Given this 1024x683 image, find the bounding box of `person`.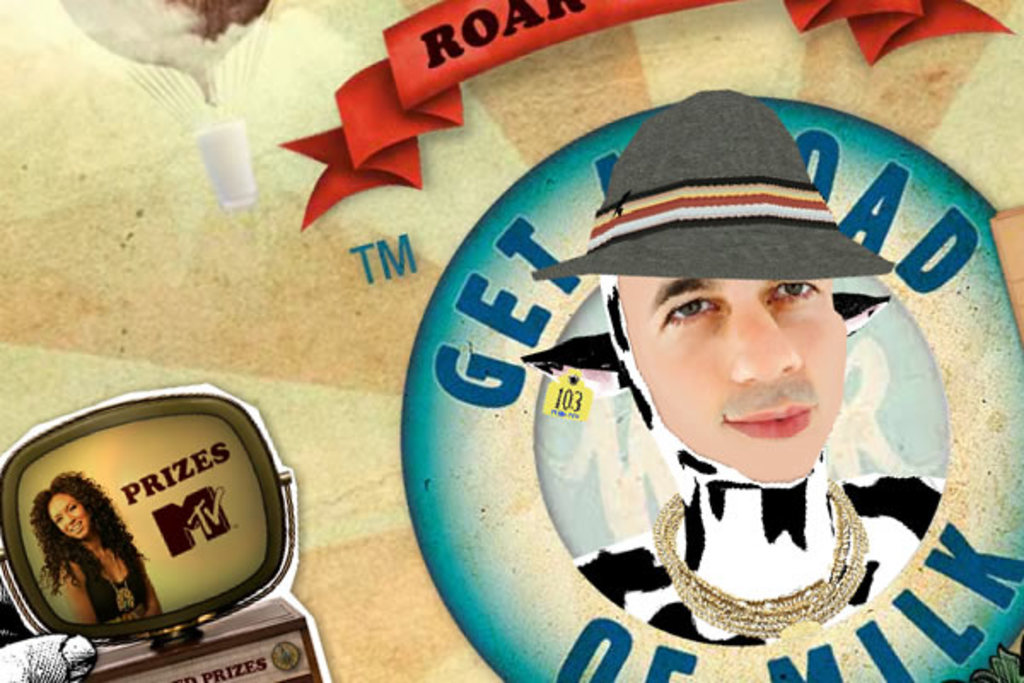
{"left": 36, "top": 473, "right": 166, "bottom": 625}.
